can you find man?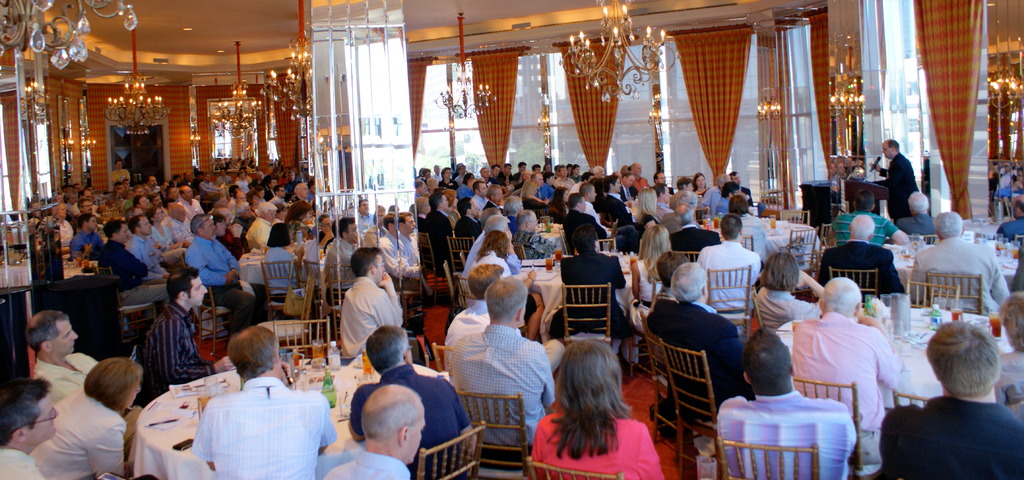
Yes, bounding box: [x1=822, y1=211, x2=908, y2=306].
